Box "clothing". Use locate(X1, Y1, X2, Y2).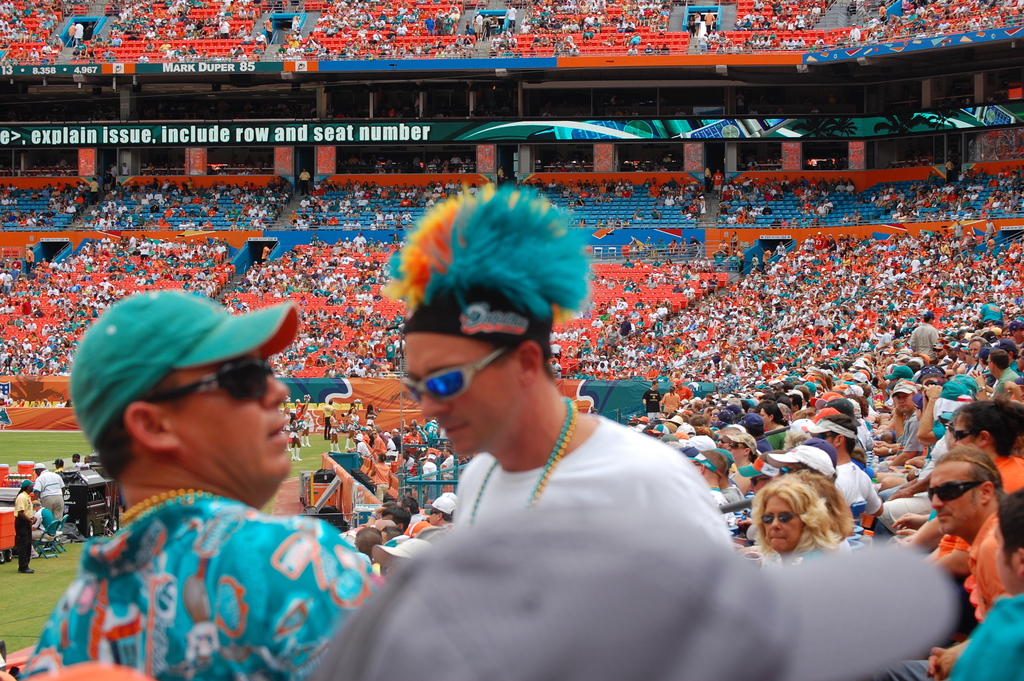
locate(24, 318, 39, 332).
